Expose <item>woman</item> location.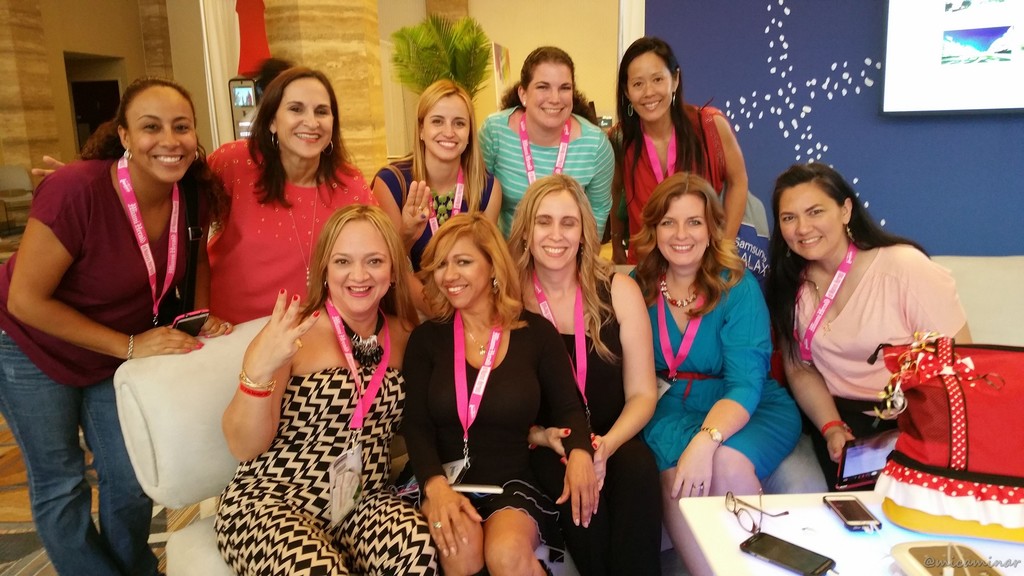
Exposed at bbox(499, 172, 661, 575).
